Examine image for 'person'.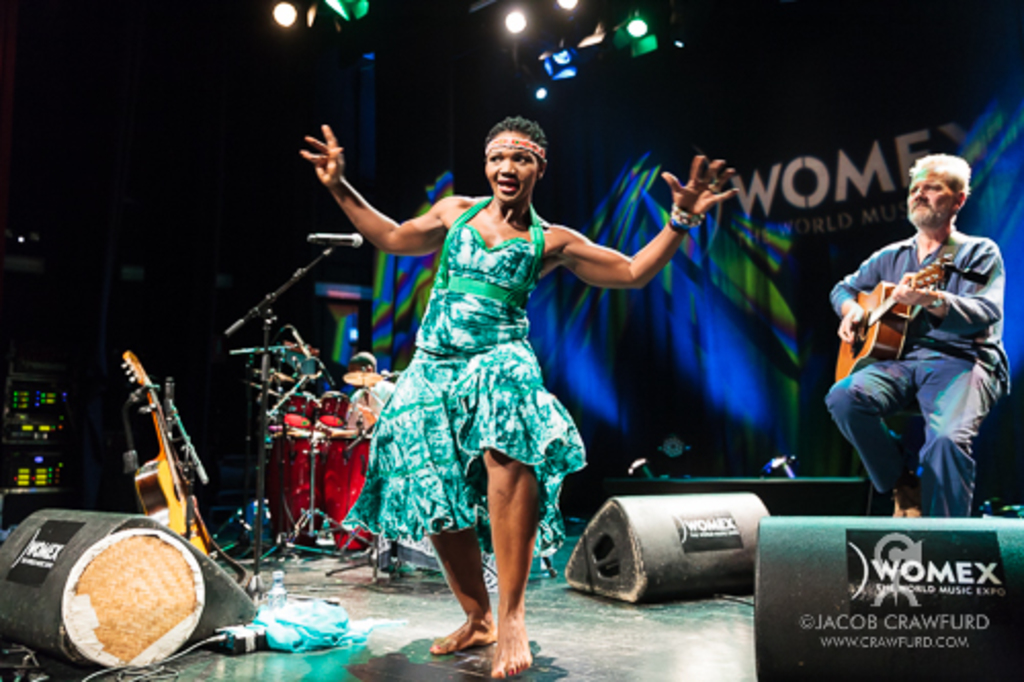
Examination result: box=[829, 145, 1012, 522].
